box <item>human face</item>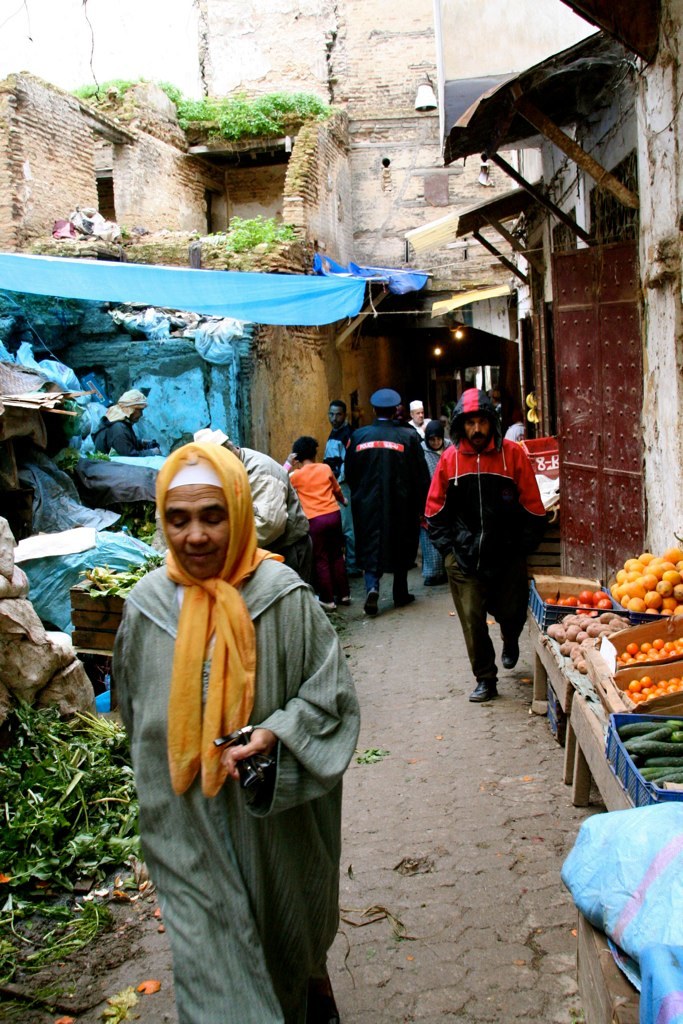
330, 402, 344, 427
